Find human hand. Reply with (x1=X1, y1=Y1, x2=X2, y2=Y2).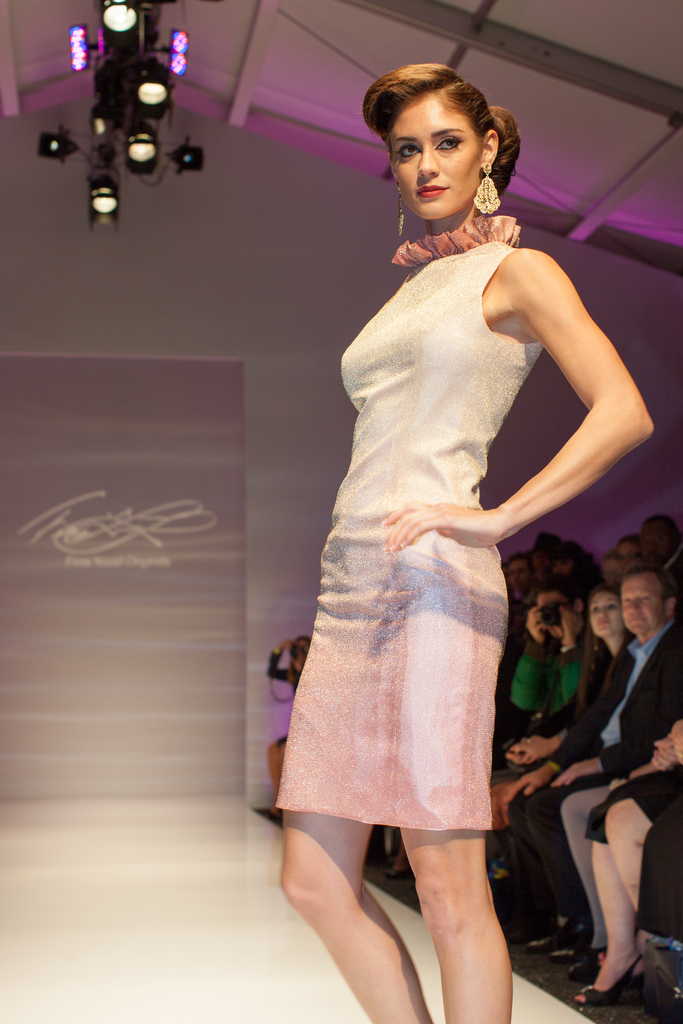
(x1=556, y1=603, x2=577, y2=650).
